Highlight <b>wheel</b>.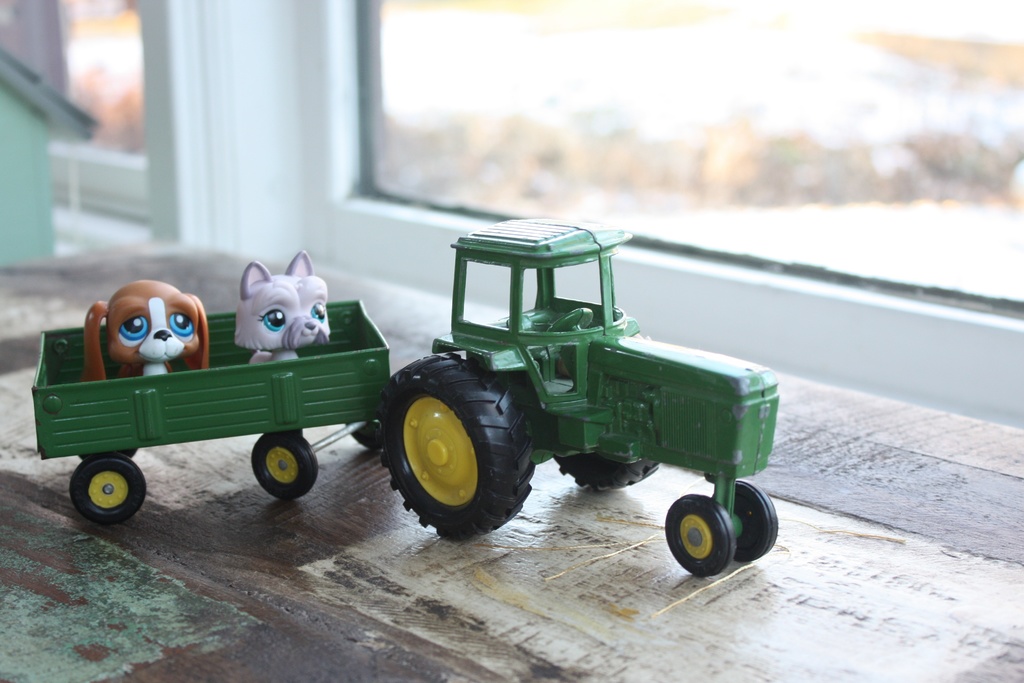
Highlighted region: <bbox>547, 309, 591, 331</bbox>.
